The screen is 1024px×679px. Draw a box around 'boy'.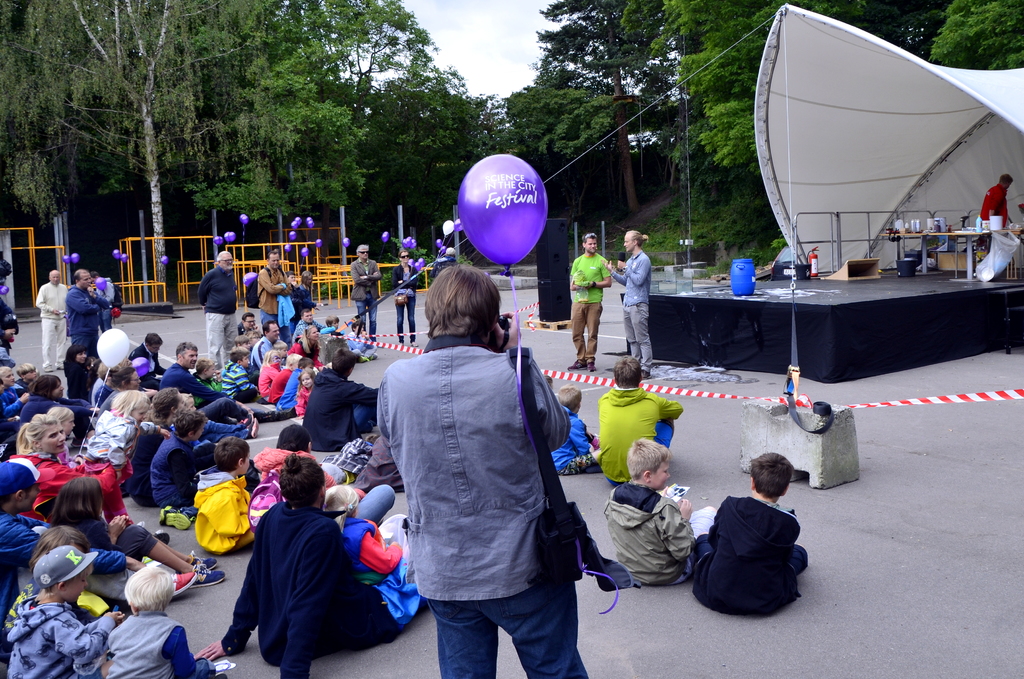
[x1=269, y1=353, x2=301, y2=403].
